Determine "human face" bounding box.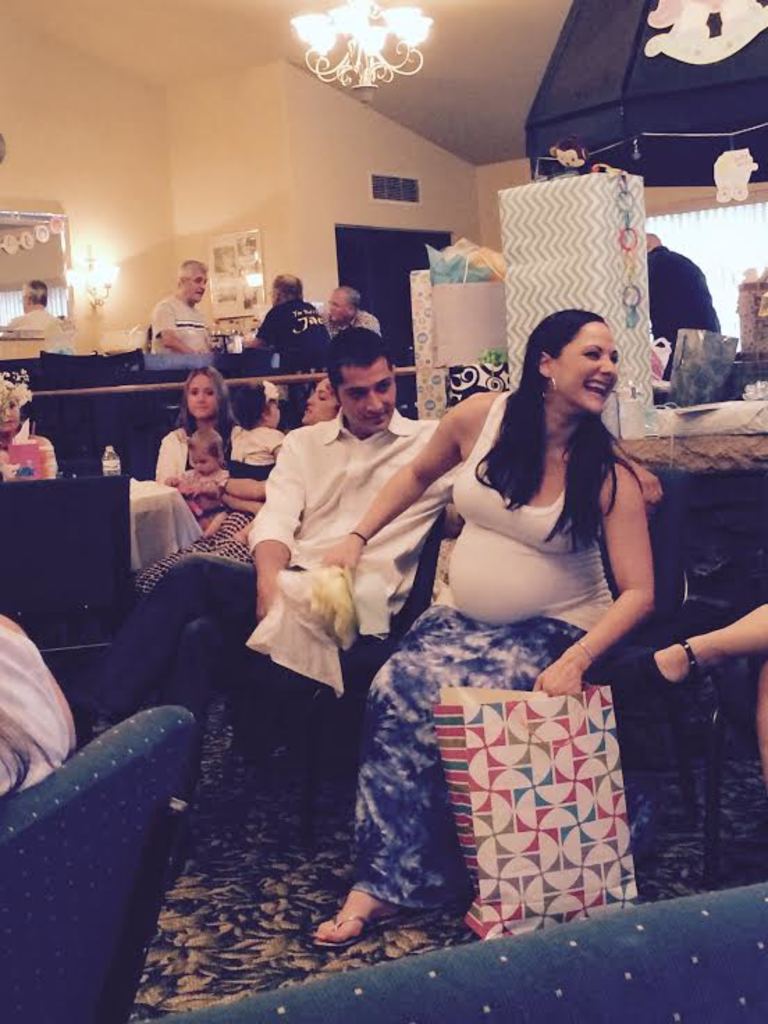
Determined: Rect(323, 287, 352, 321).
